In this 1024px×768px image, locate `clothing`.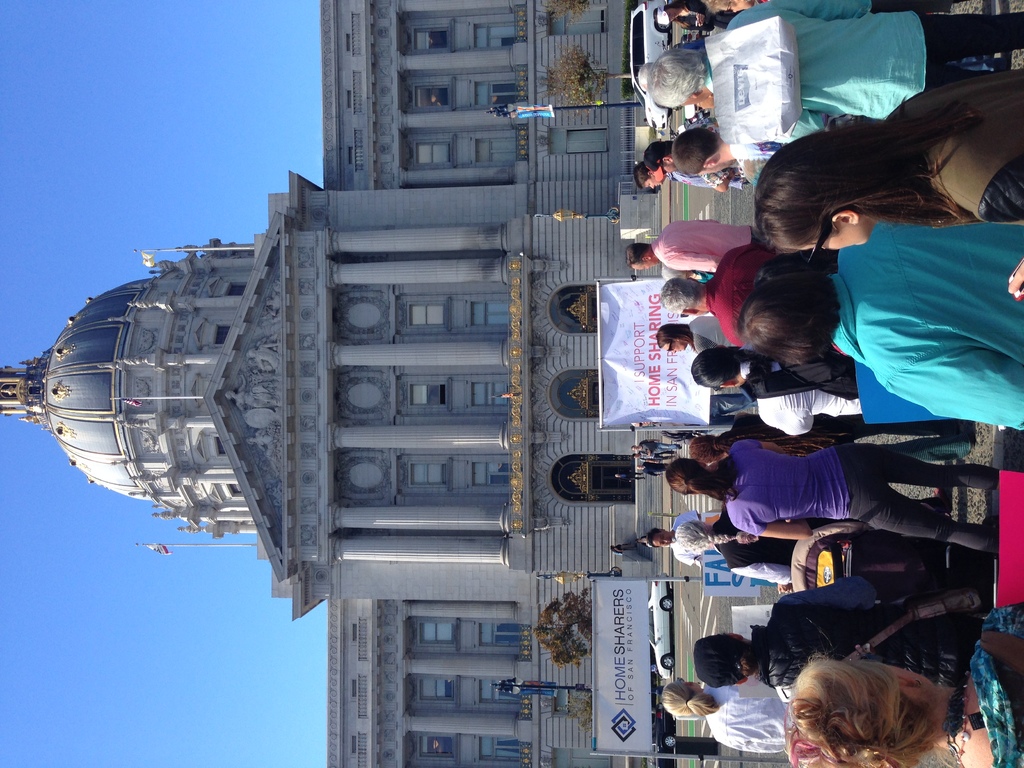
Bounding box: (x1=669, y1=513, x2=741, y2=557).
